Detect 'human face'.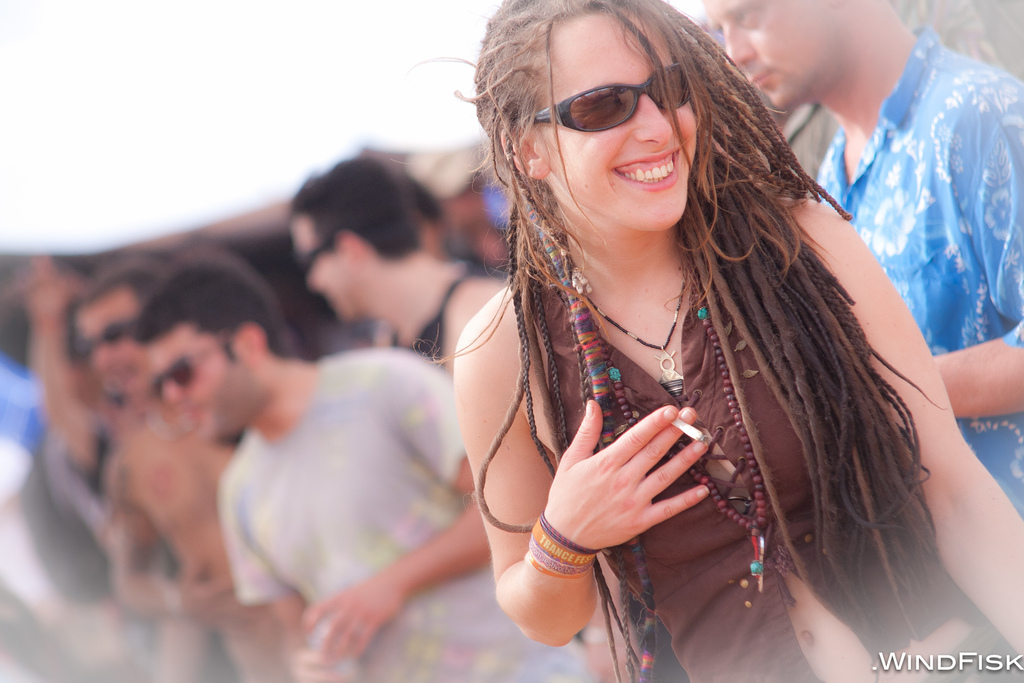
Detected at x1=82 y1=292 x2=145 y2=388.
